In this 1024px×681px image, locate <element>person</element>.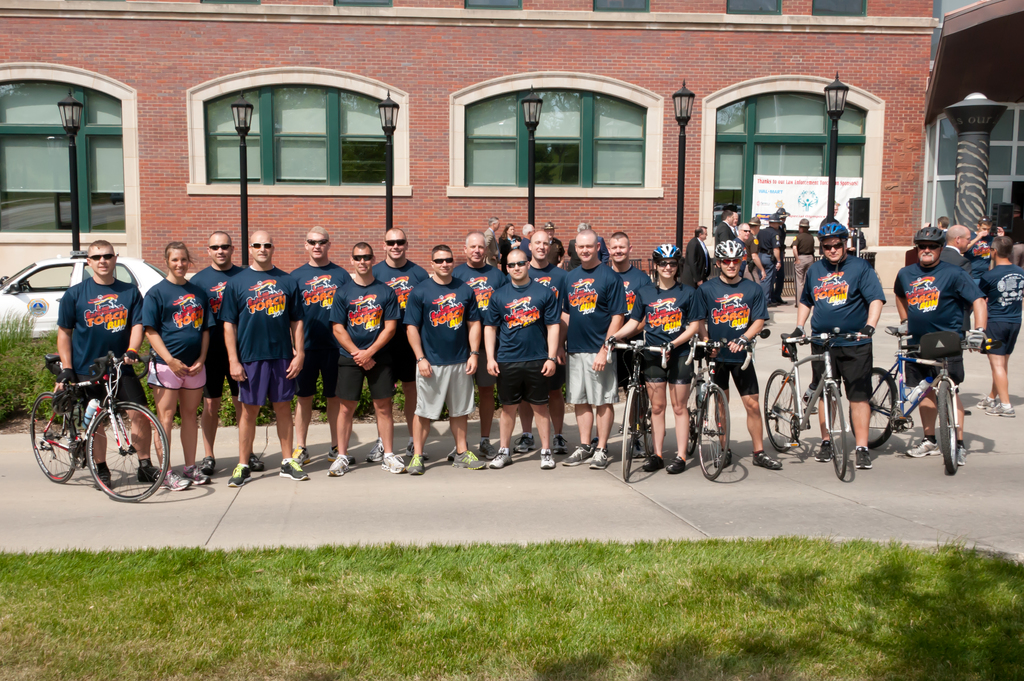
Bounding box: BBox(190, 230, 249, 477).
